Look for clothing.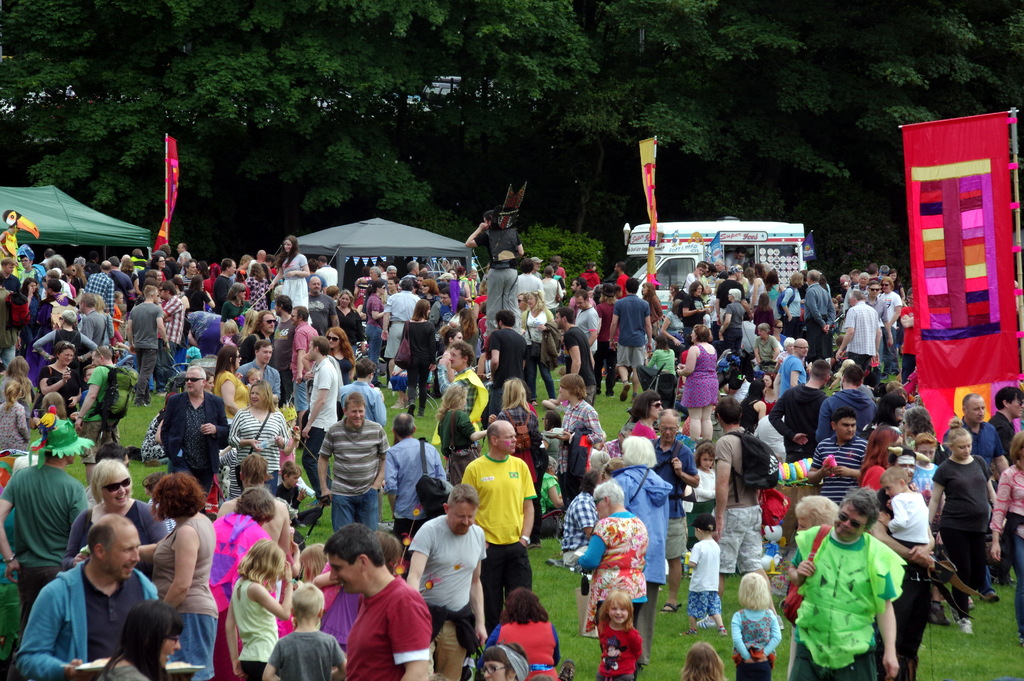
Found: 384:291:421:359.
